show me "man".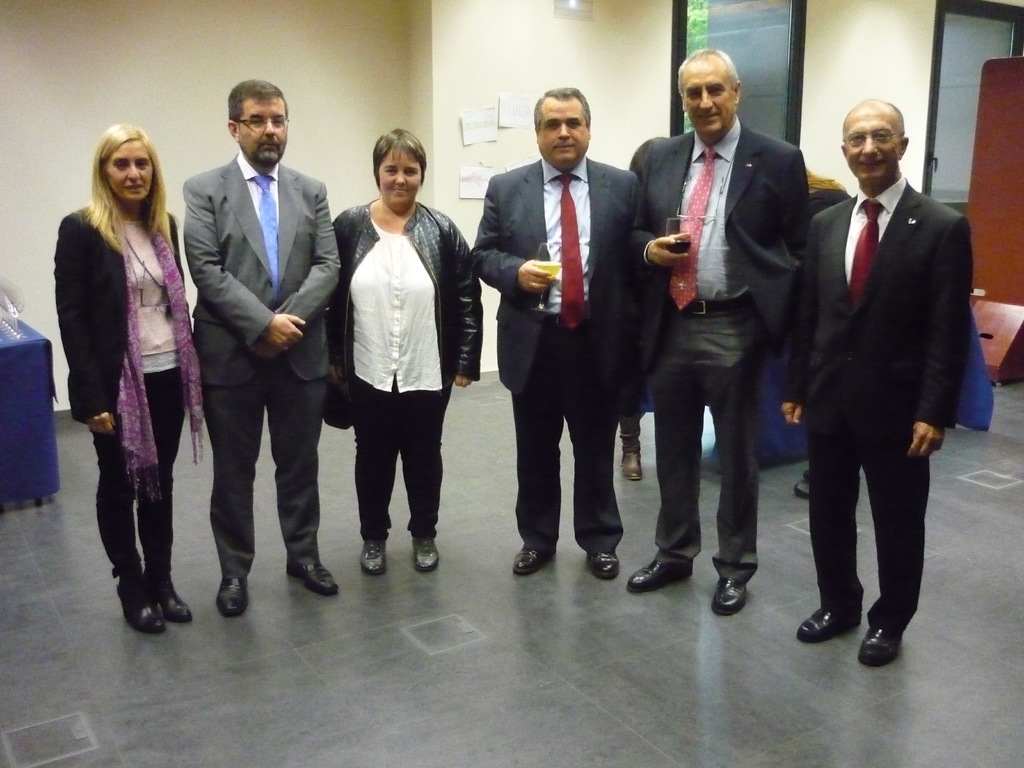
"man" is here: 762/92/971/669.
